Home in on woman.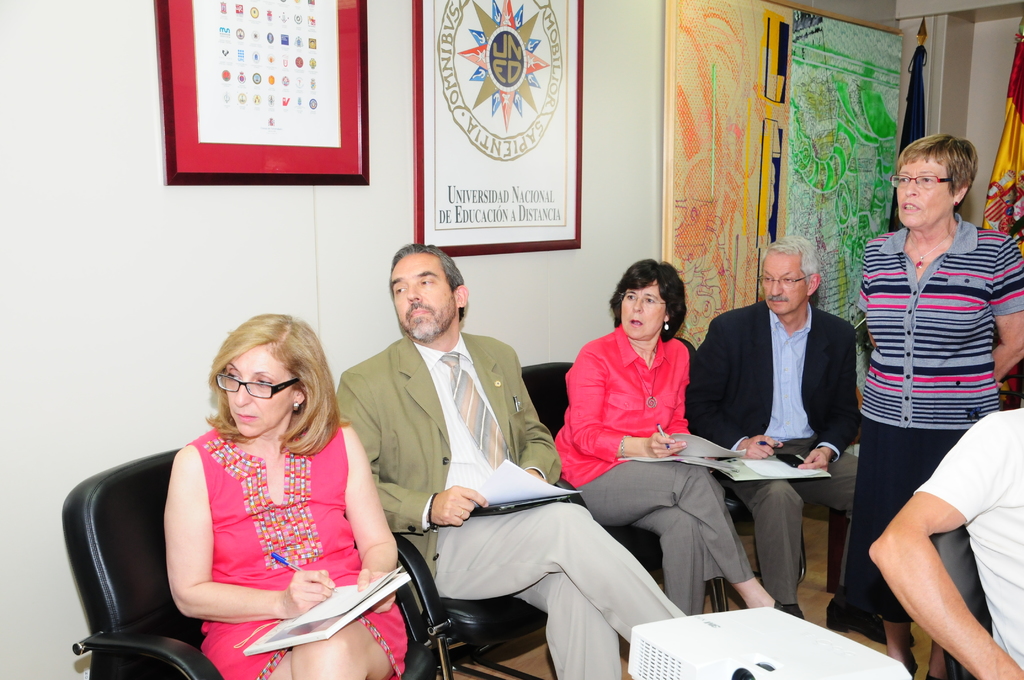
Homed in at left=161, top=312, right=408, bottom=679.
